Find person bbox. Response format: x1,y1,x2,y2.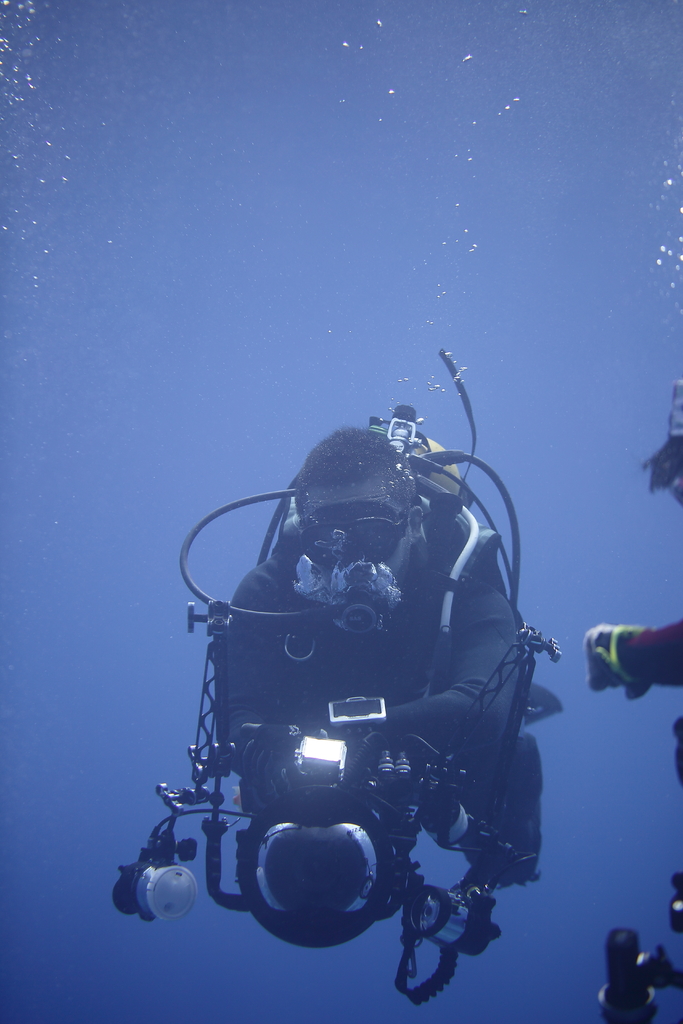
215,428,547,889.
